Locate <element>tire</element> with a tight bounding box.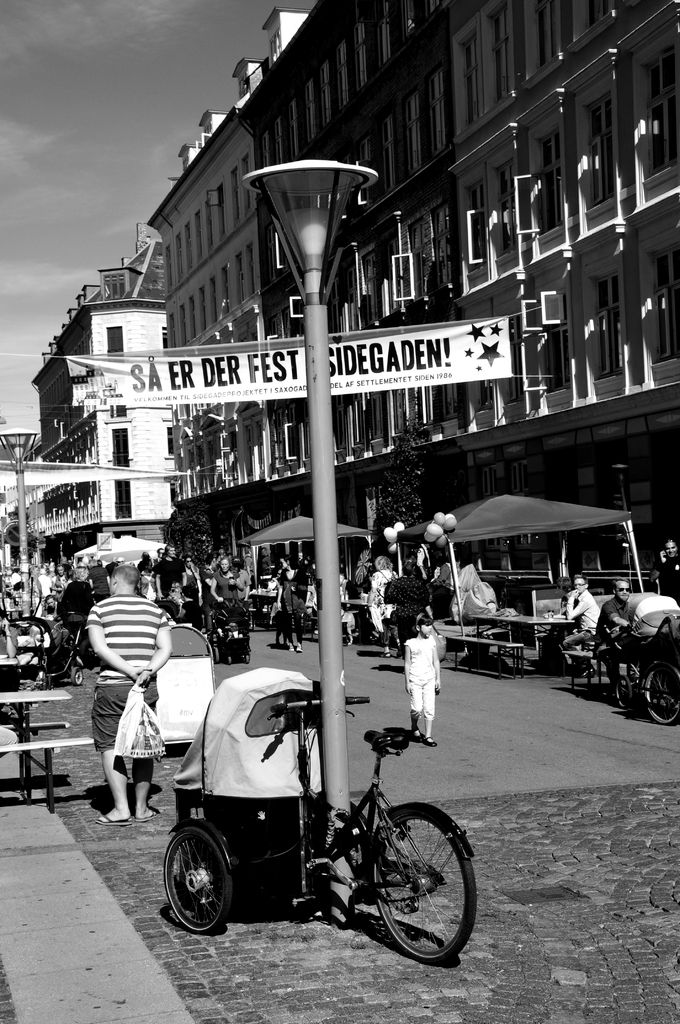
378, 624, 403, 655.
